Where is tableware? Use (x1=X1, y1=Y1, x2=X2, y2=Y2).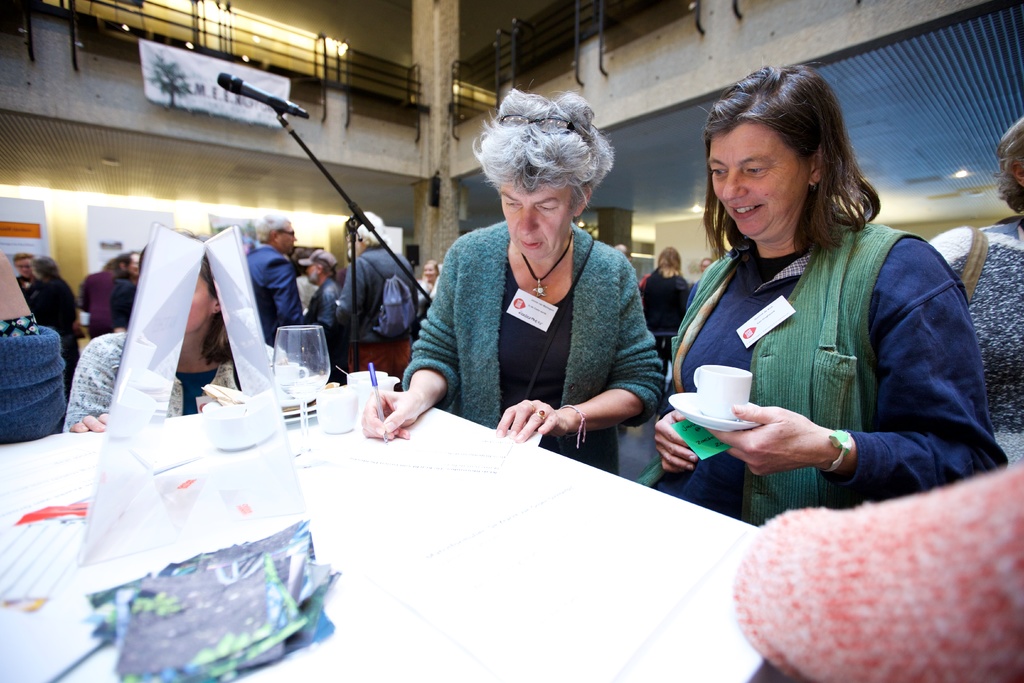
(x1=335, y1=363, x2=352, y2=375).
